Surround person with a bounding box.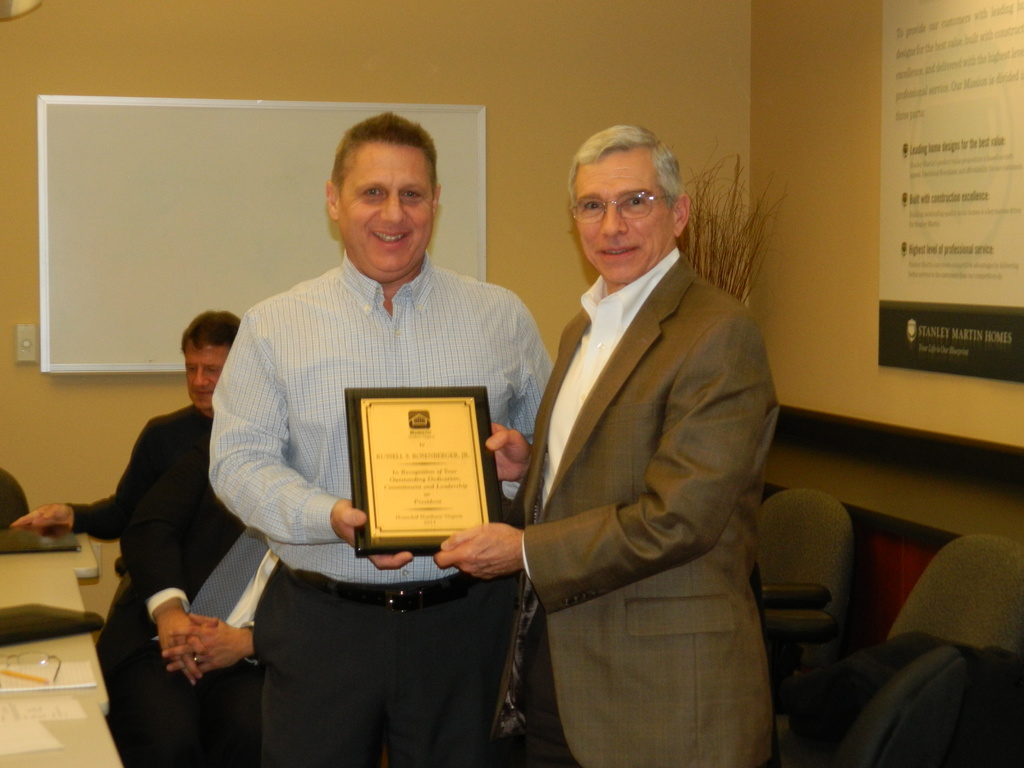
9,309,247,543.
